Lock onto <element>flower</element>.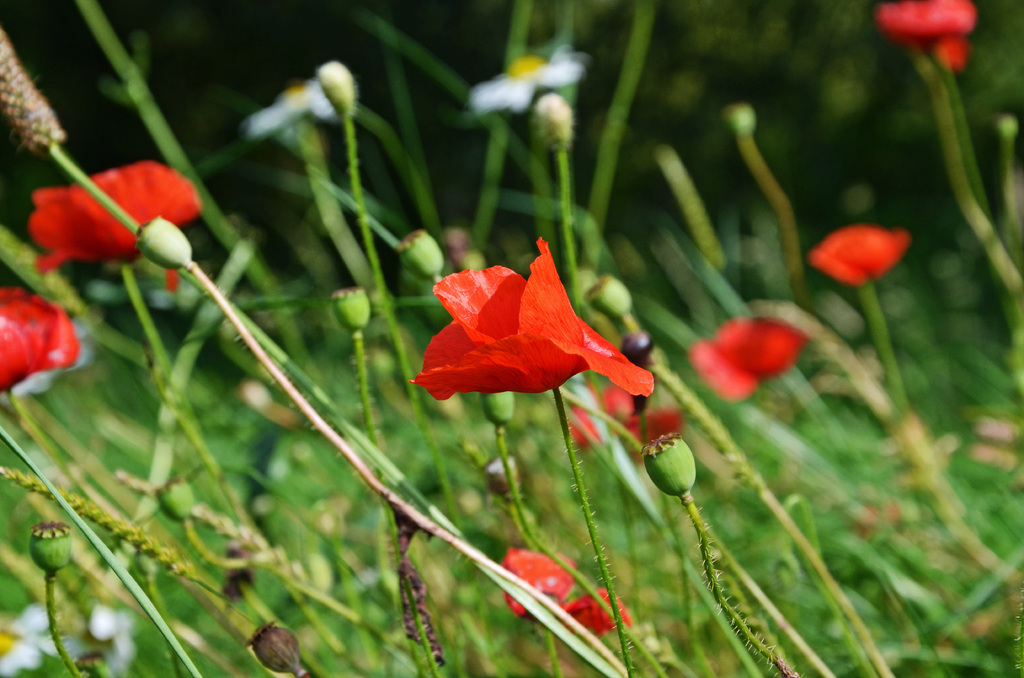
Locked: [x1=876, y1=0, x2=971, y2=61].
